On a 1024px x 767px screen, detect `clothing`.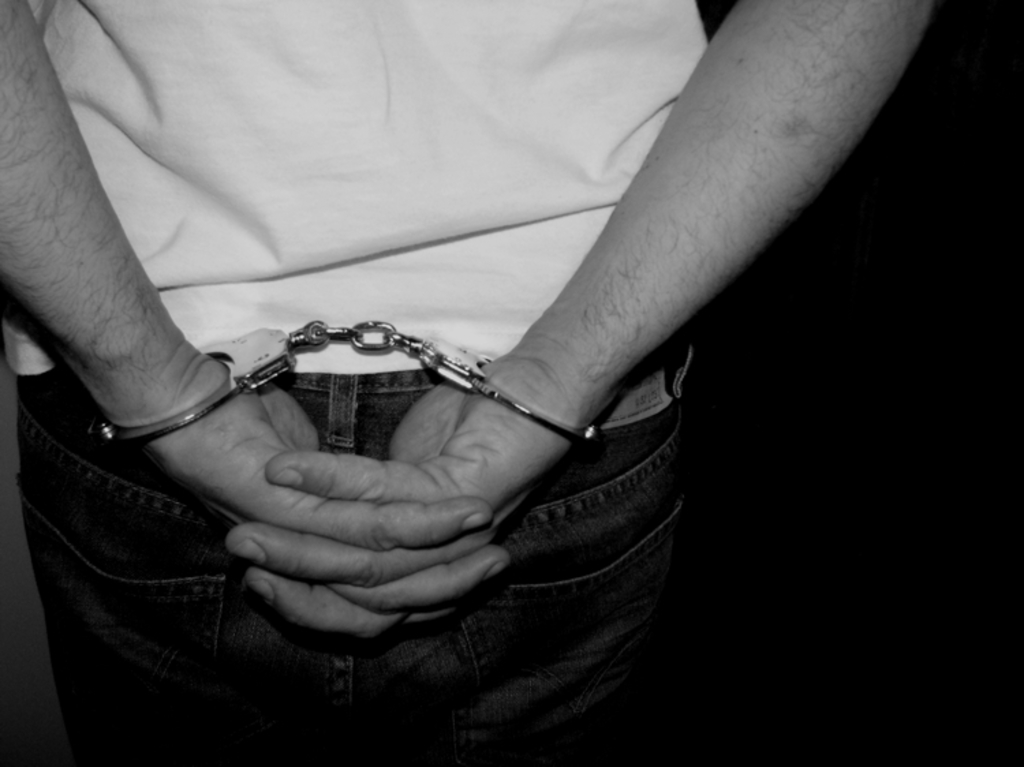
<bbox>26, 0, 848, 726</bbox>.
